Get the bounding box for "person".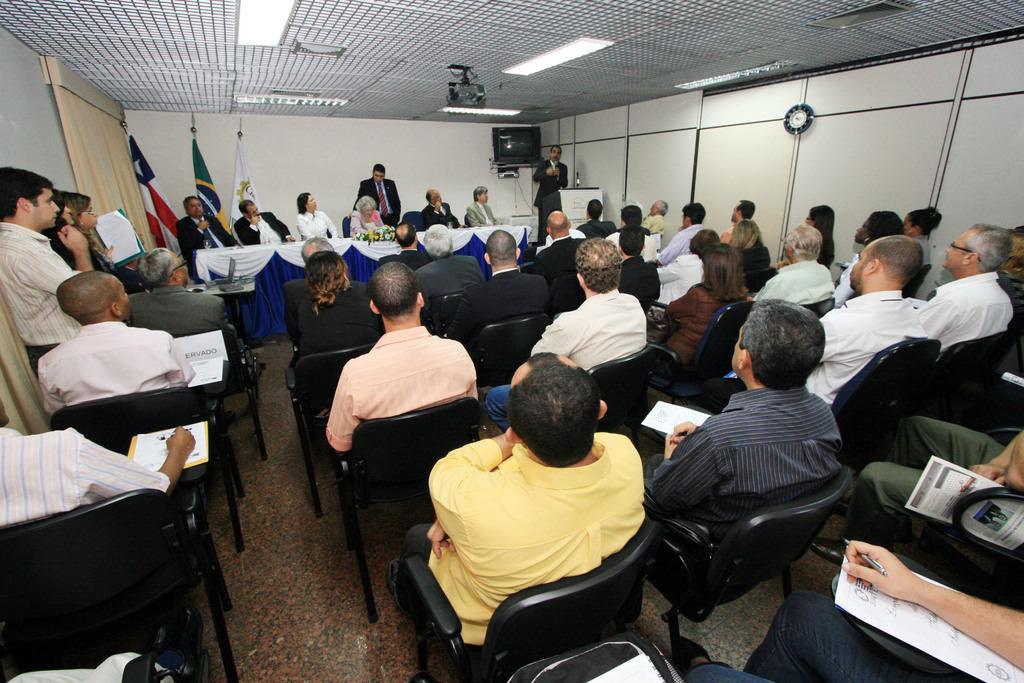
region(531, 138, 572, 243).
